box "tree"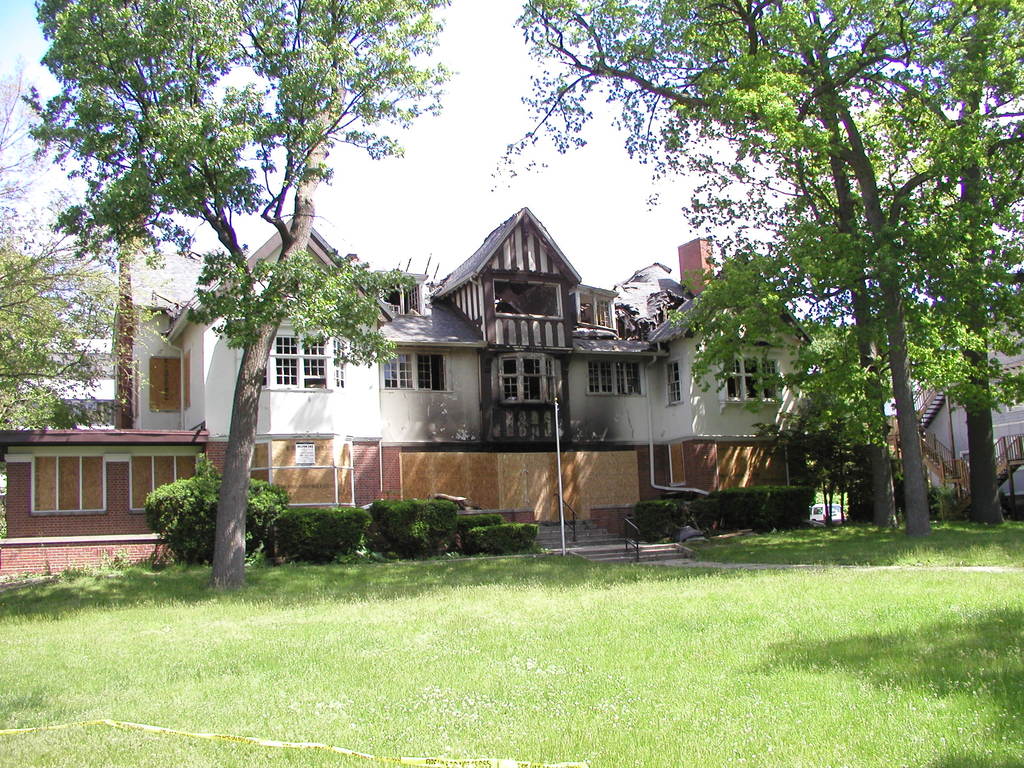
x1=840, y1=0, x2=1023, y2=526
